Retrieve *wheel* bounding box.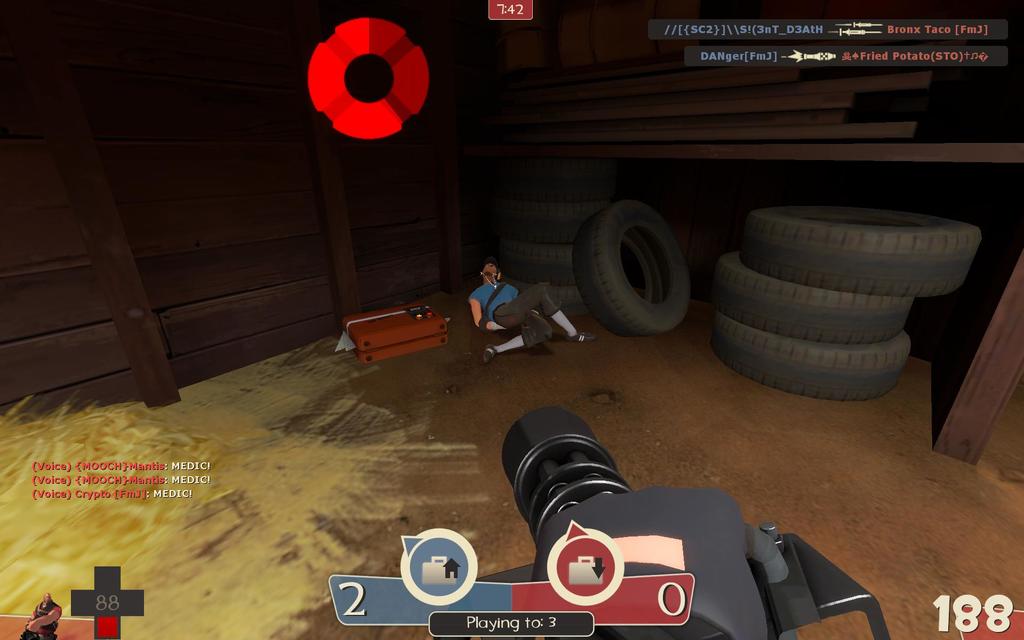
Bounding box: 709/244/911/346.
